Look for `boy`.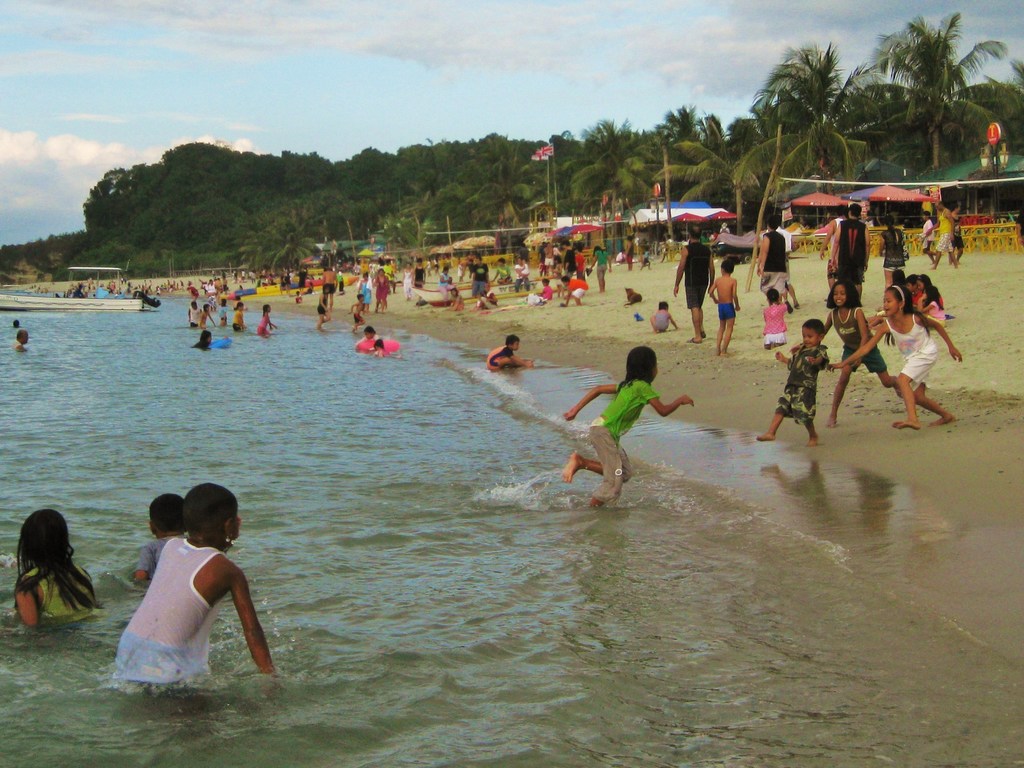
Found: [911,204,940,269].
